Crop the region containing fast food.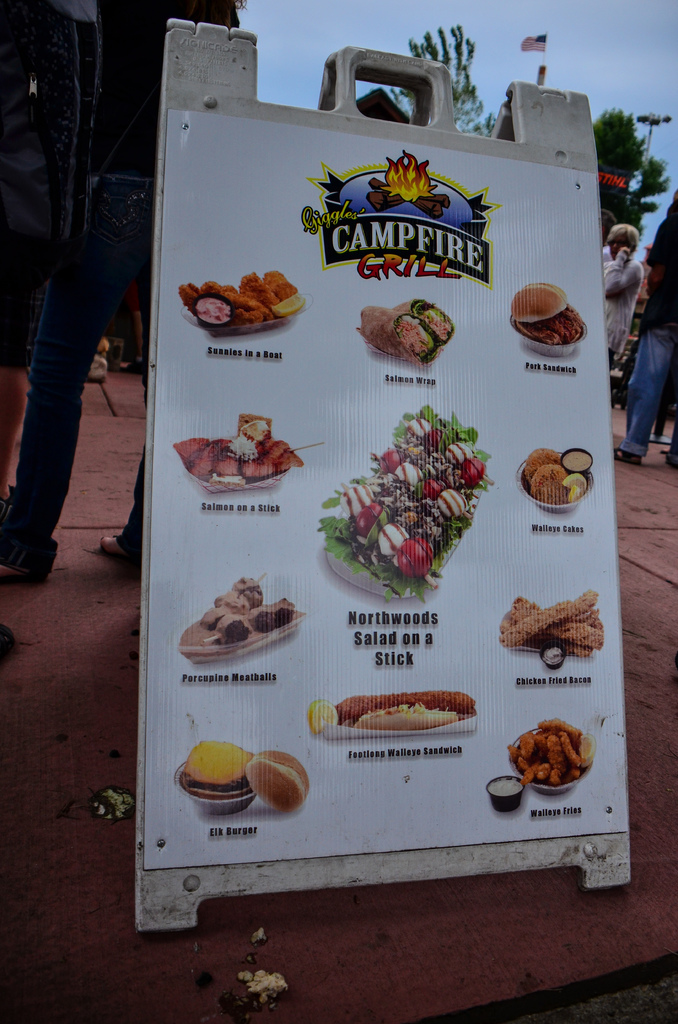
Crop region: [left=176, top=738, right=259, bottom=805].
